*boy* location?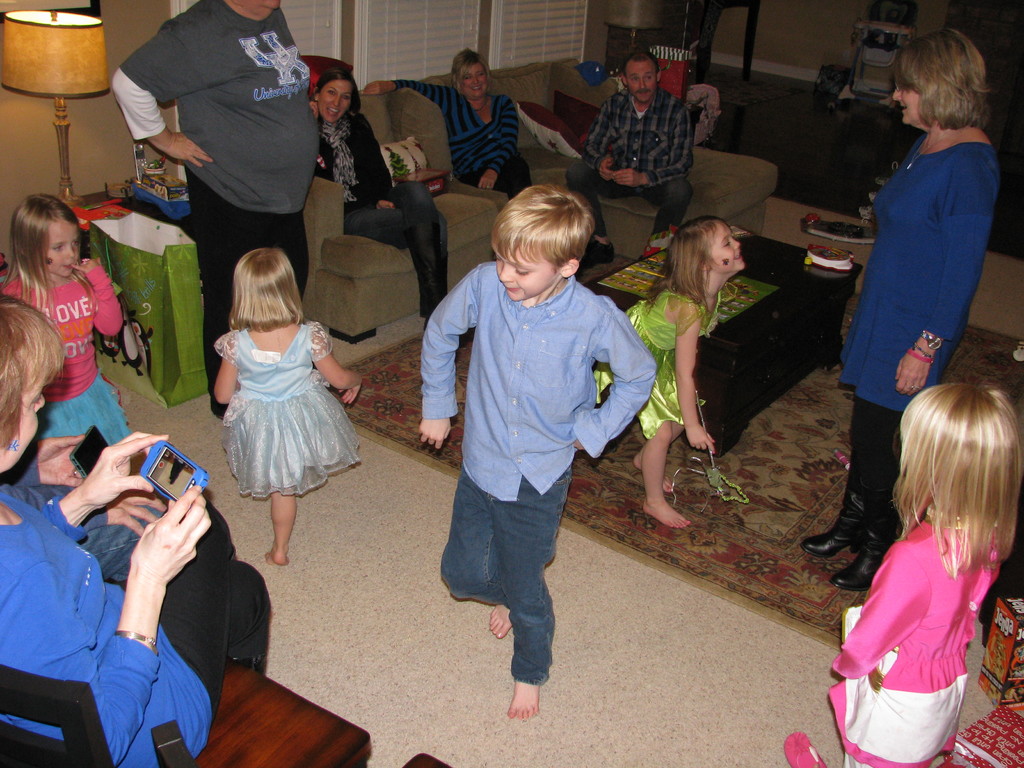
403,188,650,698
